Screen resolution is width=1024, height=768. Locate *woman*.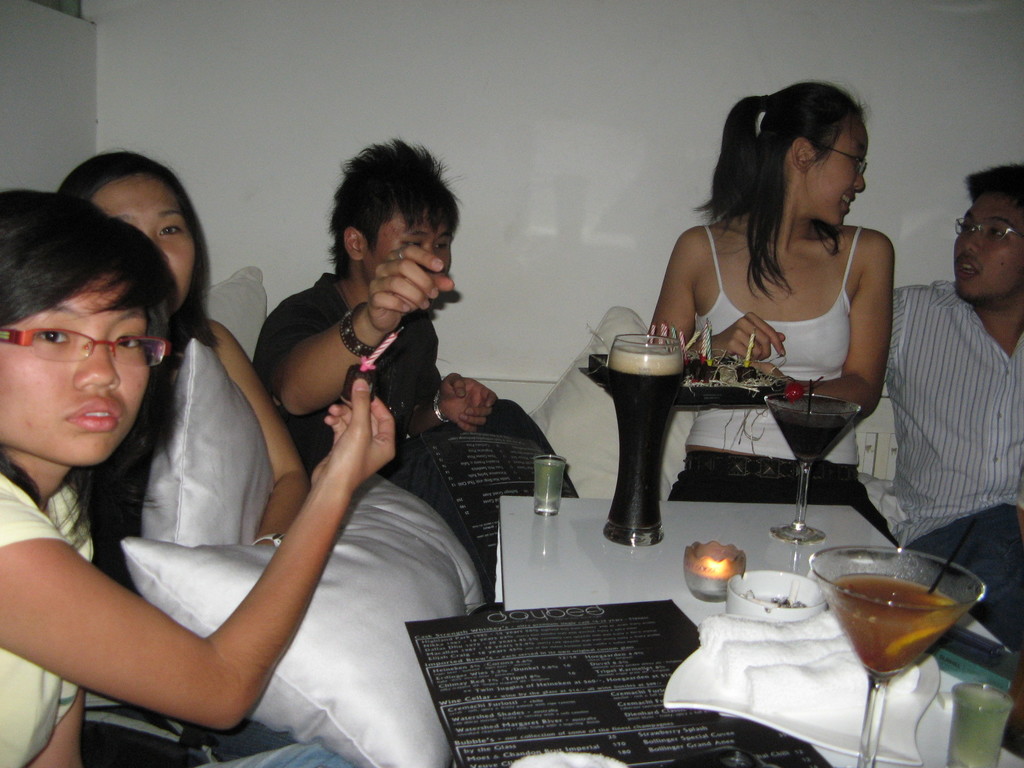
pyautogui.locateOnScreen(0, 188, 402, 767).
